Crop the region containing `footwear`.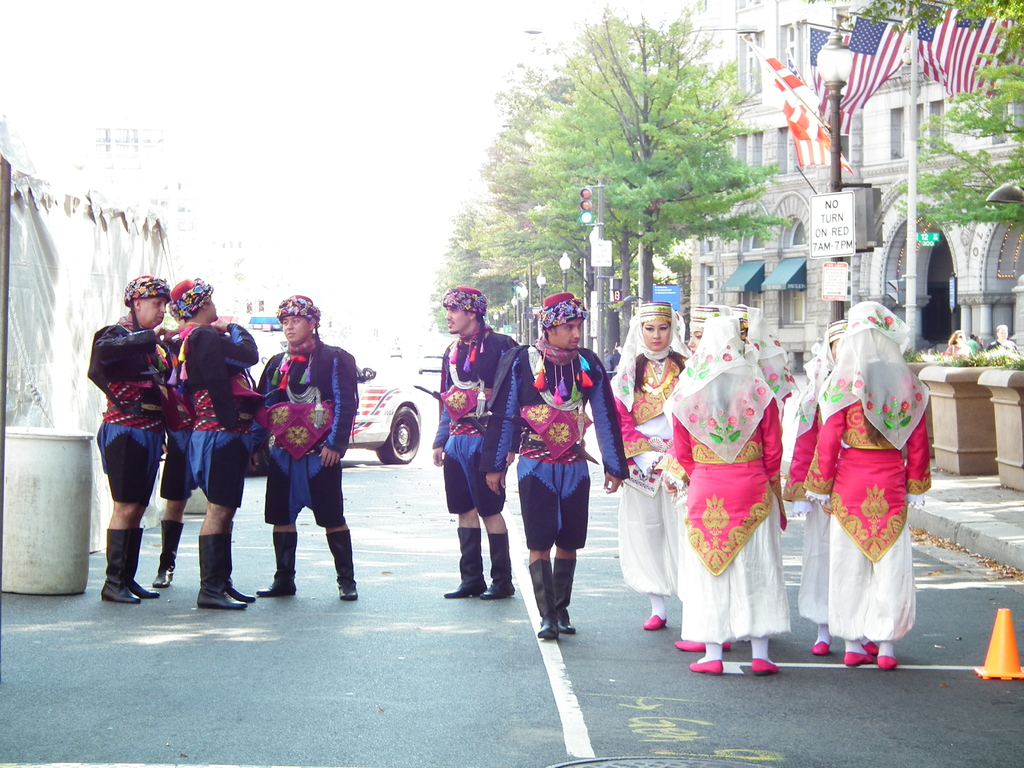
Crop region: box=[443, 526, 492, 596].
